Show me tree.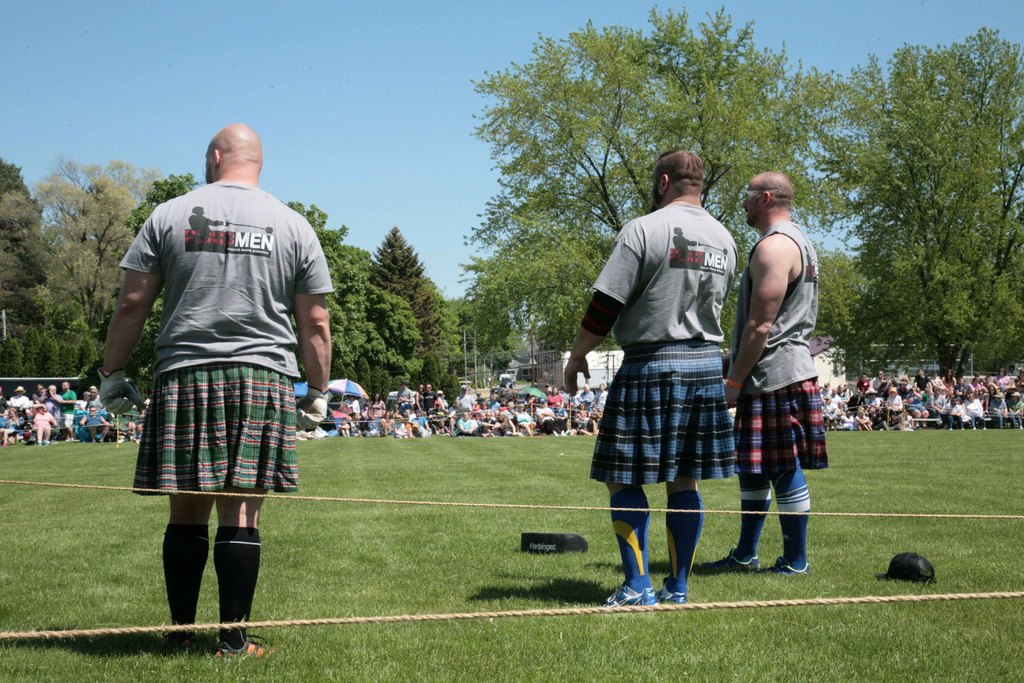
tree is here: [left=419, top=354, right=440, bottom=391].
